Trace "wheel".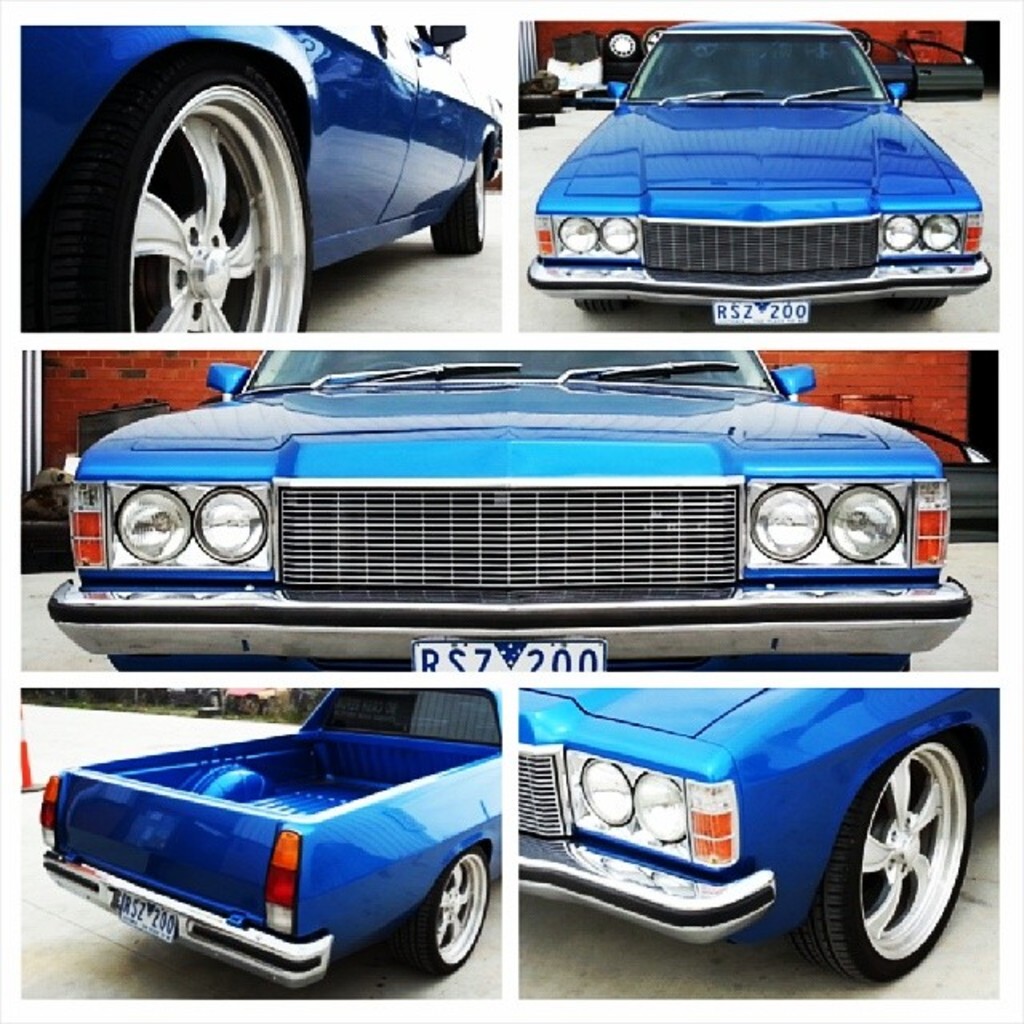
Traced to rect(840, 734, 982, 979).
